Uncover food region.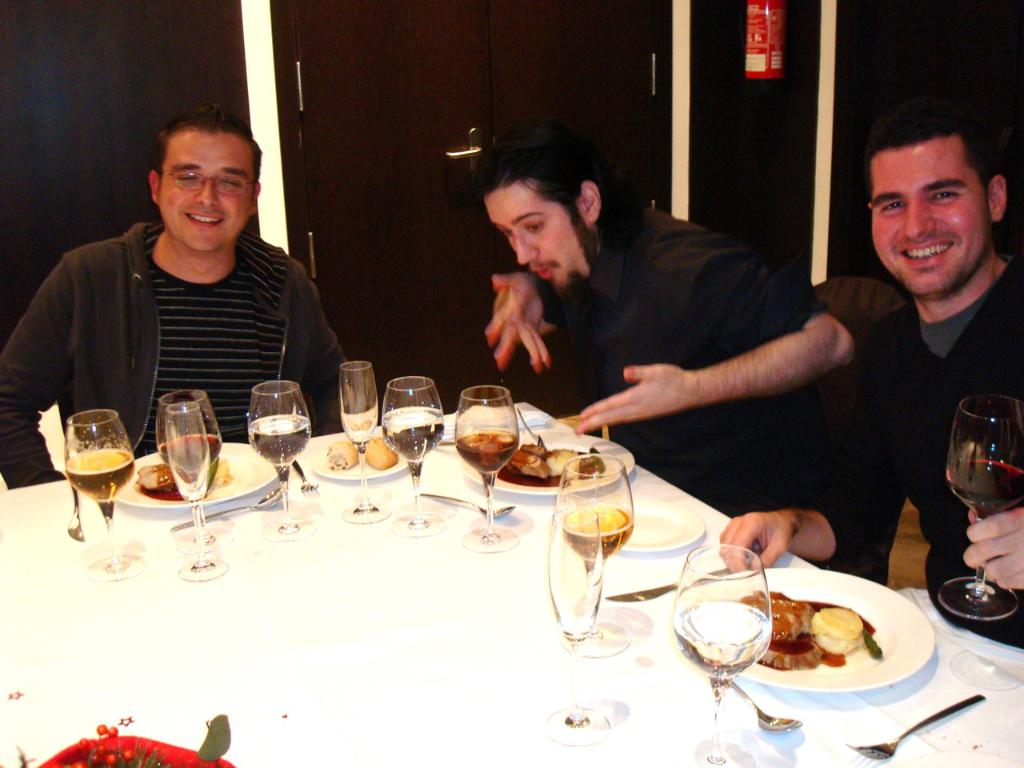
Uncovered: 133 468 171 486.
